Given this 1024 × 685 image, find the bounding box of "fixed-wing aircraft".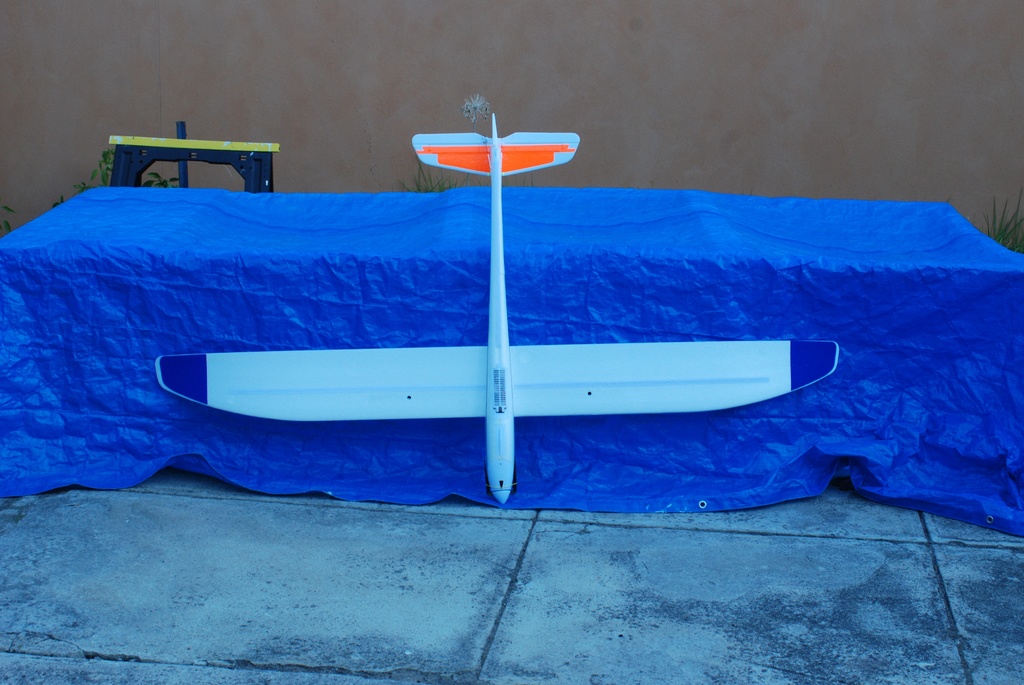
crop(154, 93, 847, 514).
